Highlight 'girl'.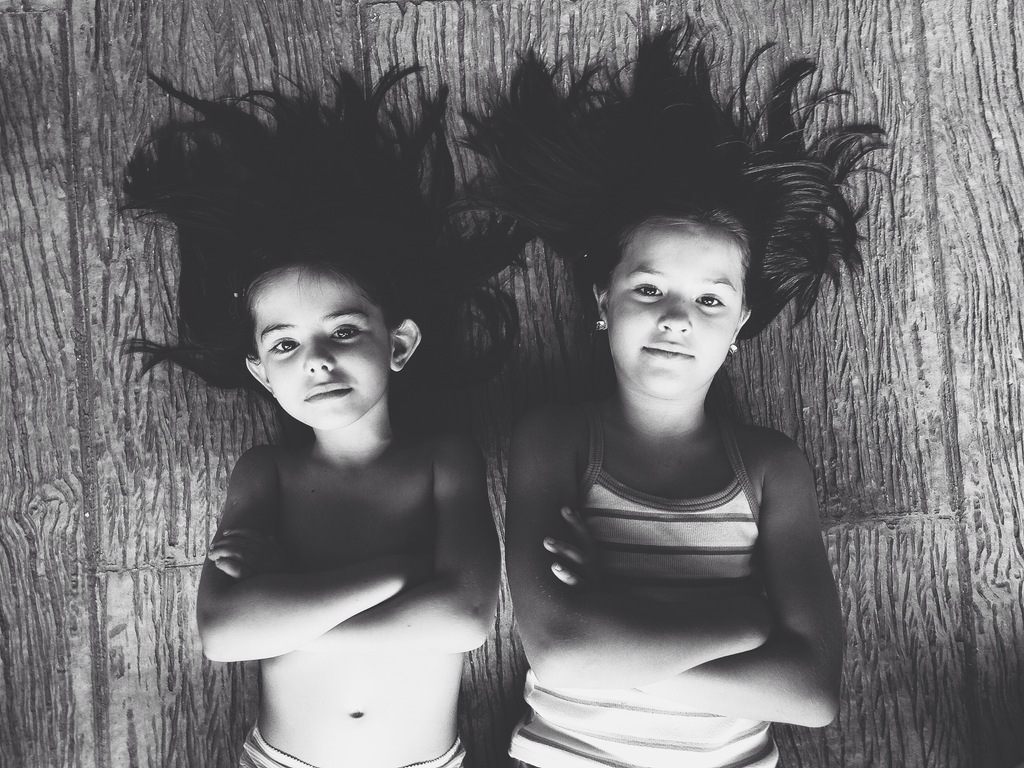
Highlighted region: 441 1 887 767.
